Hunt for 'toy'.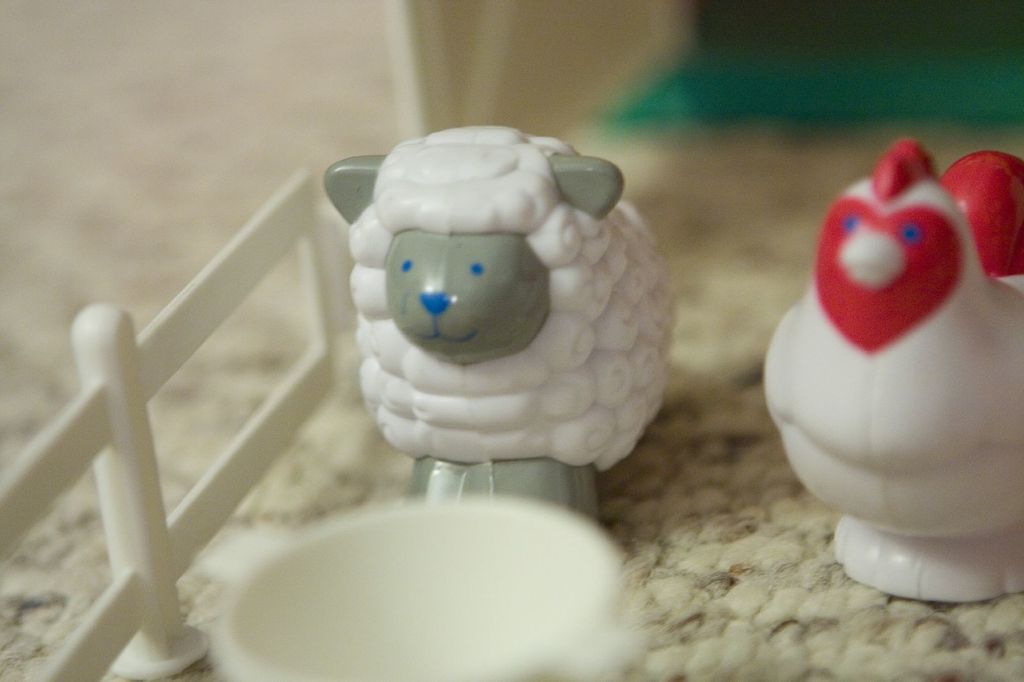
Hunted down at region(760, 138, 1023, 597).
